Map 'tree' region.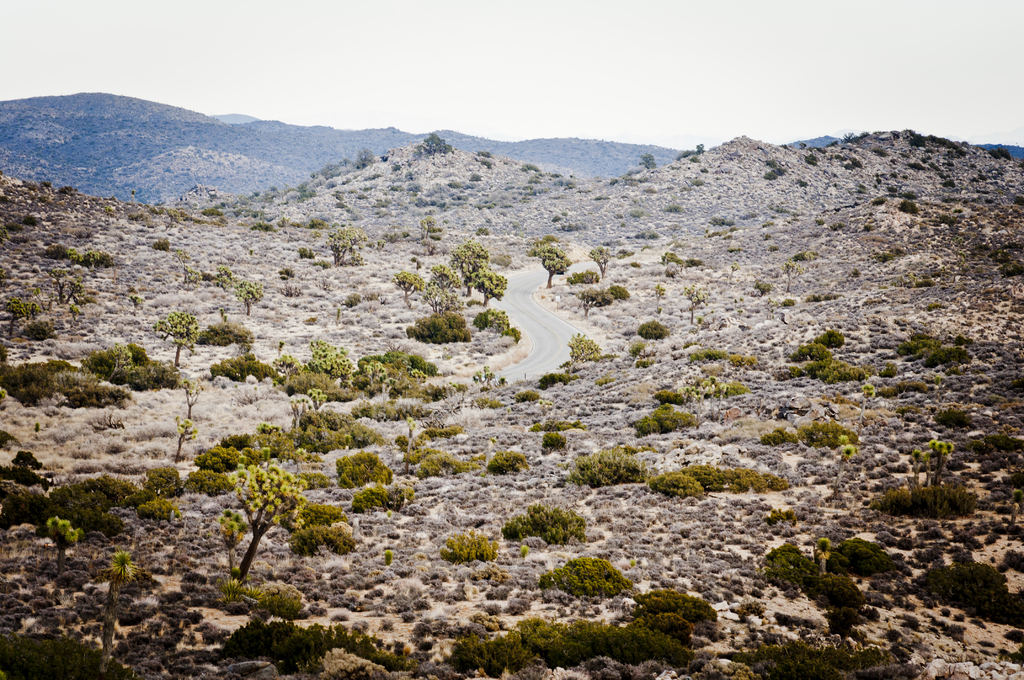
Mapped to (40, 241, 71, 261).
